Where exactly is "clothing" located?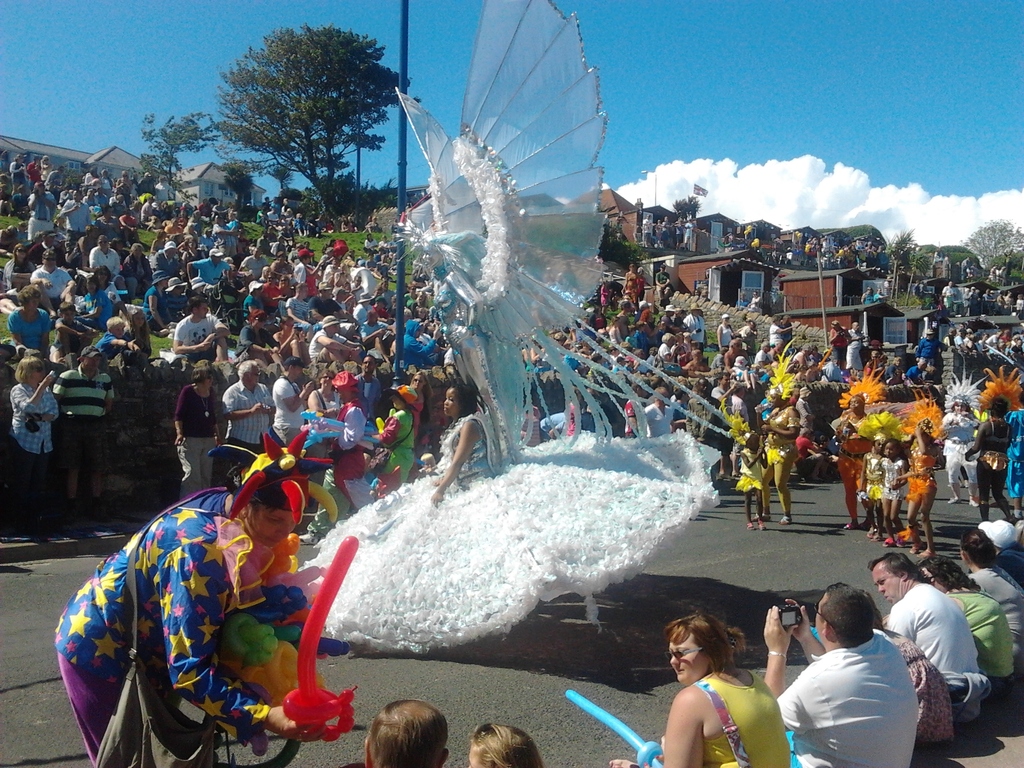
Its bounding box is 1:170:1023:466.
